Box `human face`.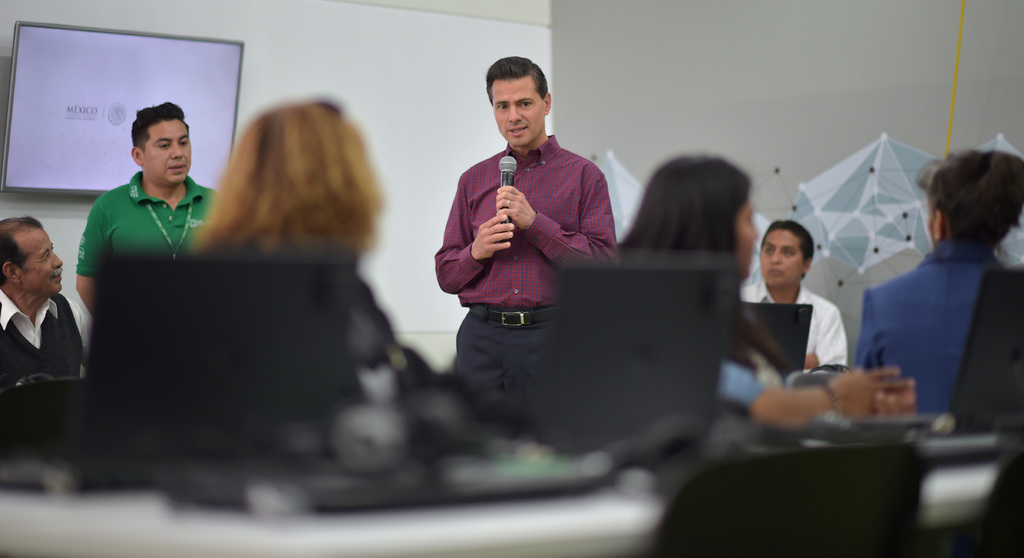
<region>735, 197, 758, 279</region>.
